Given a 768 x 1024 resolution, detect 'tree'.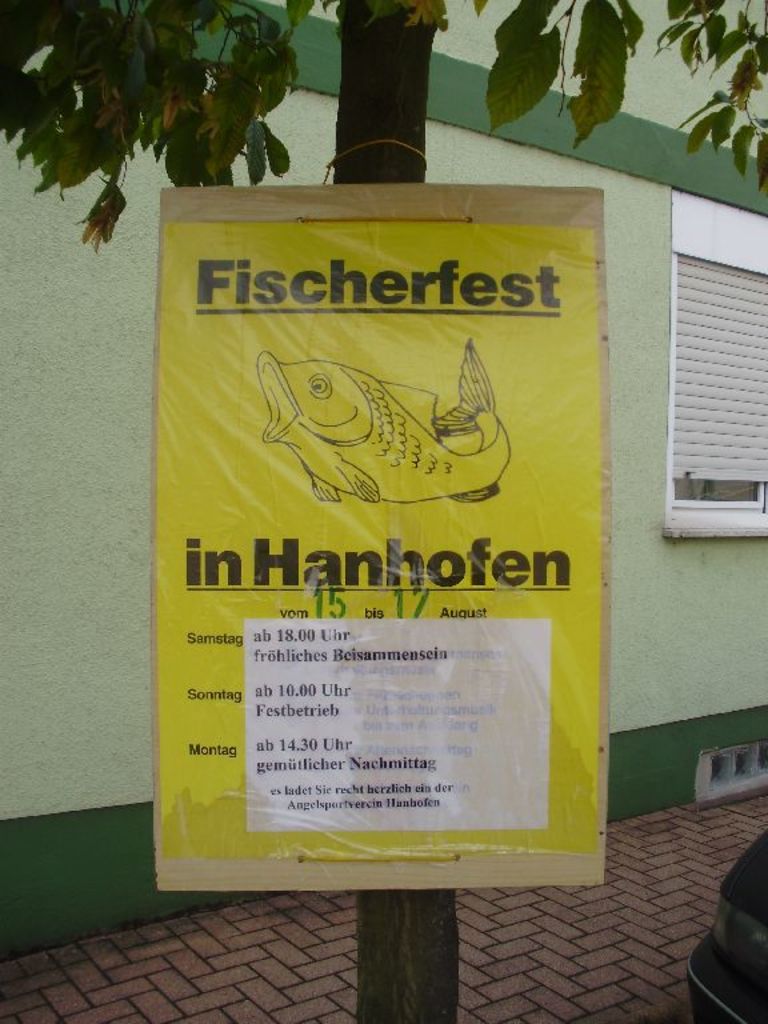
locate(0, 0, 767, 1023).
